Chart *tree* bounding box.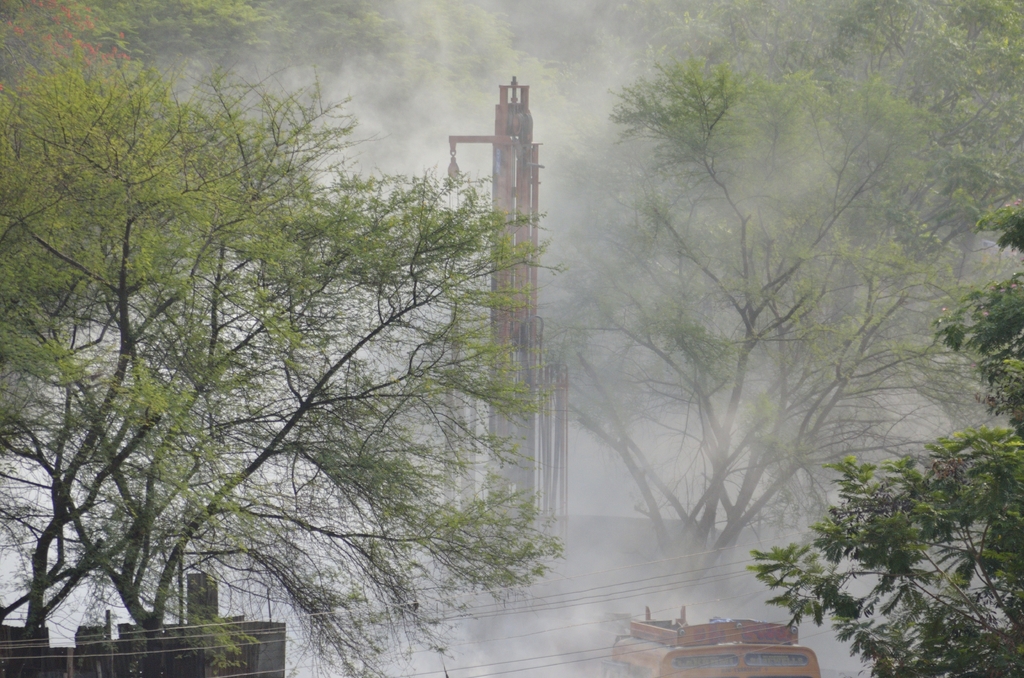
Charted: crop(522, 55, 1023, 601).
